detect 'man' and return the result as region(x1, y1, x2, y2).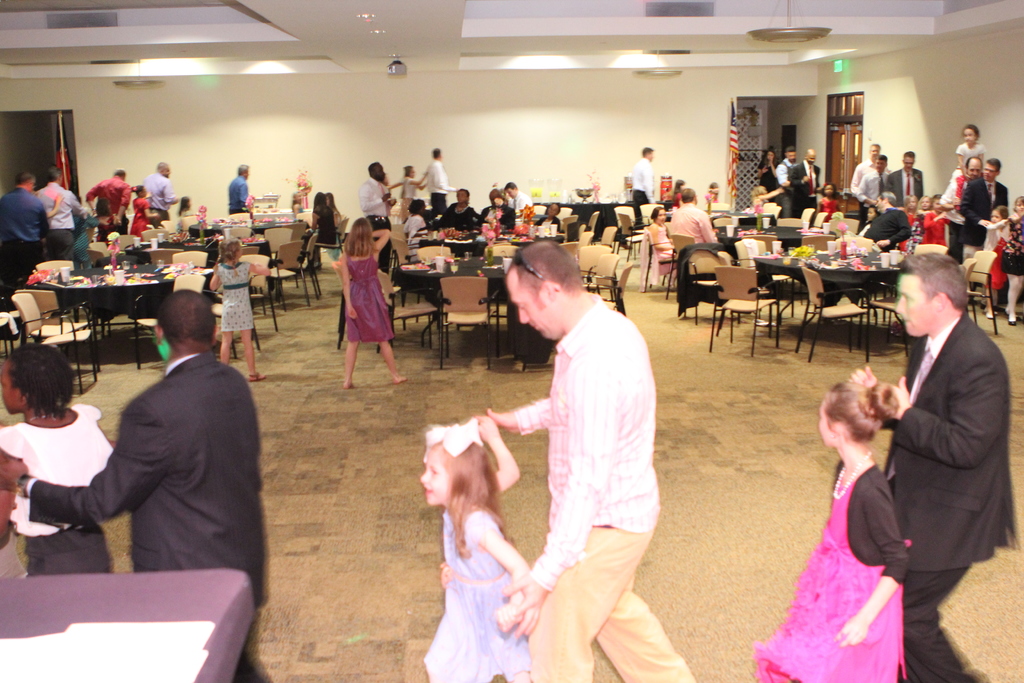
region(669, 185, 725, 257).
